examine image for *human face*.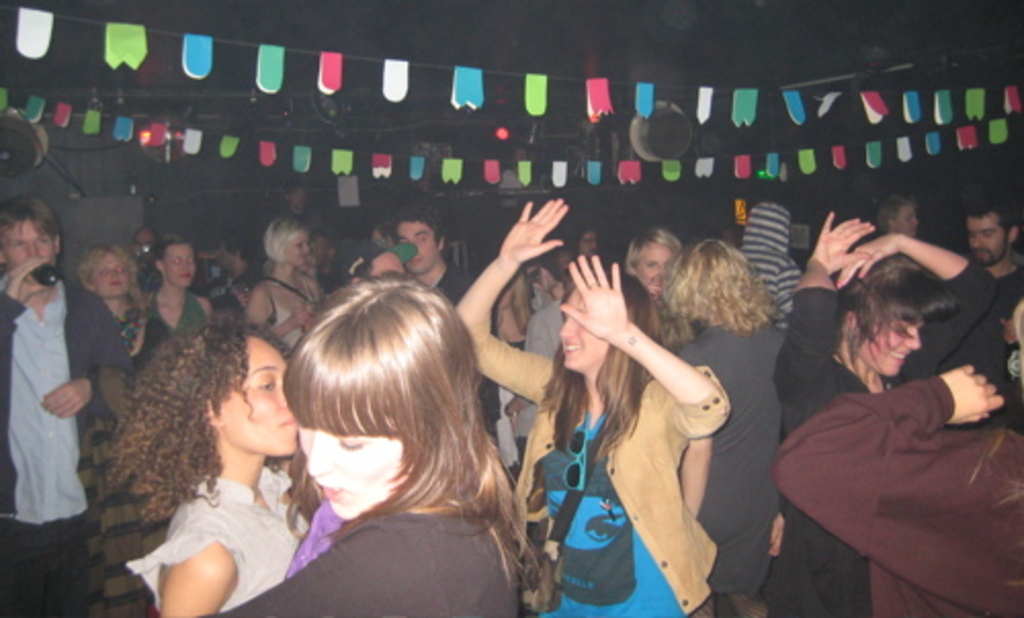
Examination result: x1=397, y1=221, x2=436, y2=264.
